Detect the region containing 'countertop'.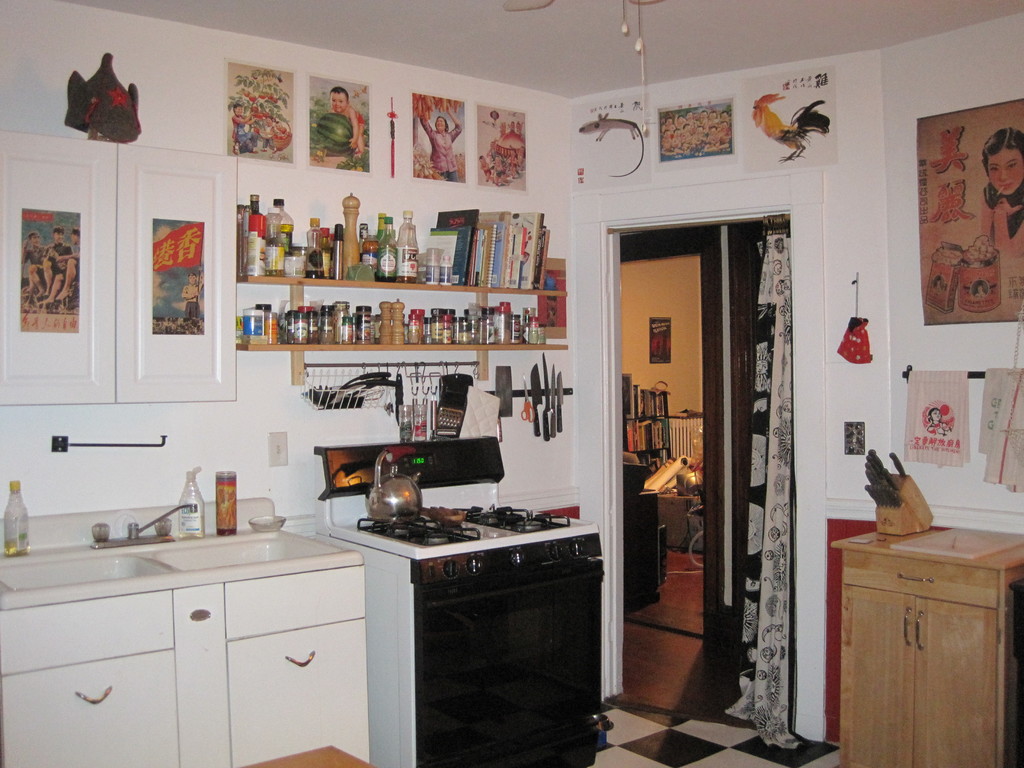
0 495 363 611.
